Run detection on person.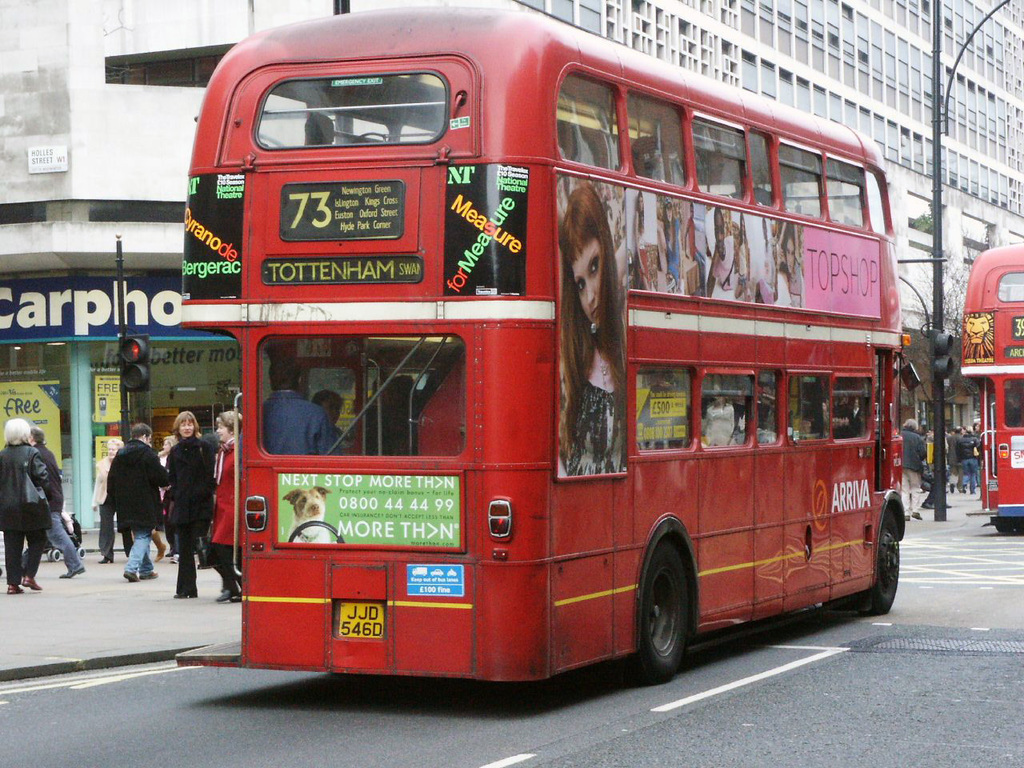
Result: x1=658 y1=196 x2=678 y2=293.
